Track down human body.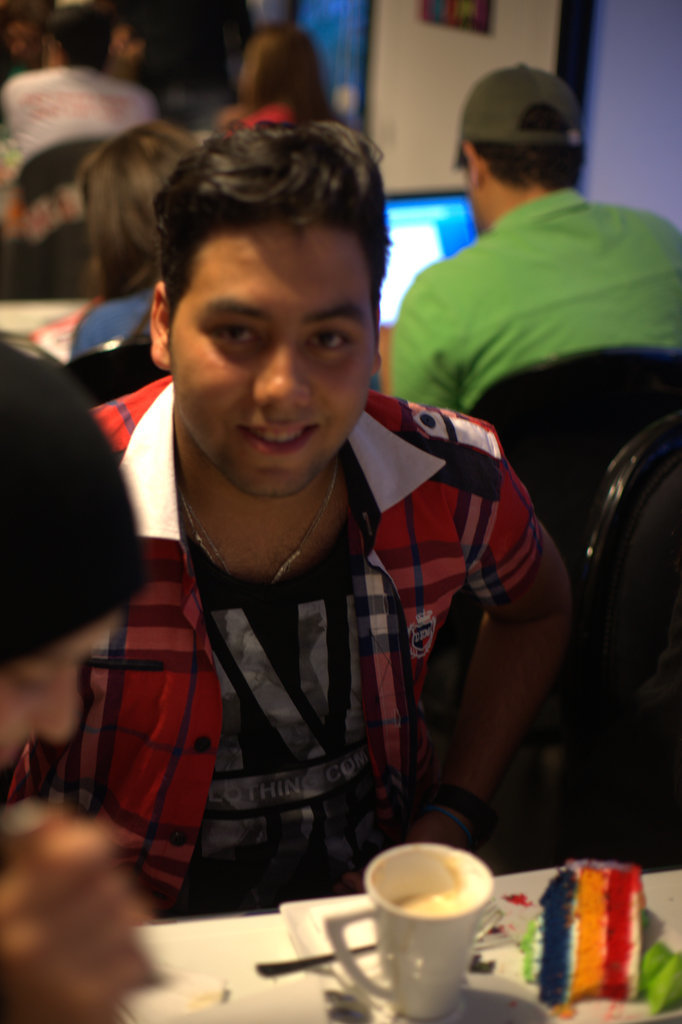
Tracked to l=235, t=23, r=356, b=149.
